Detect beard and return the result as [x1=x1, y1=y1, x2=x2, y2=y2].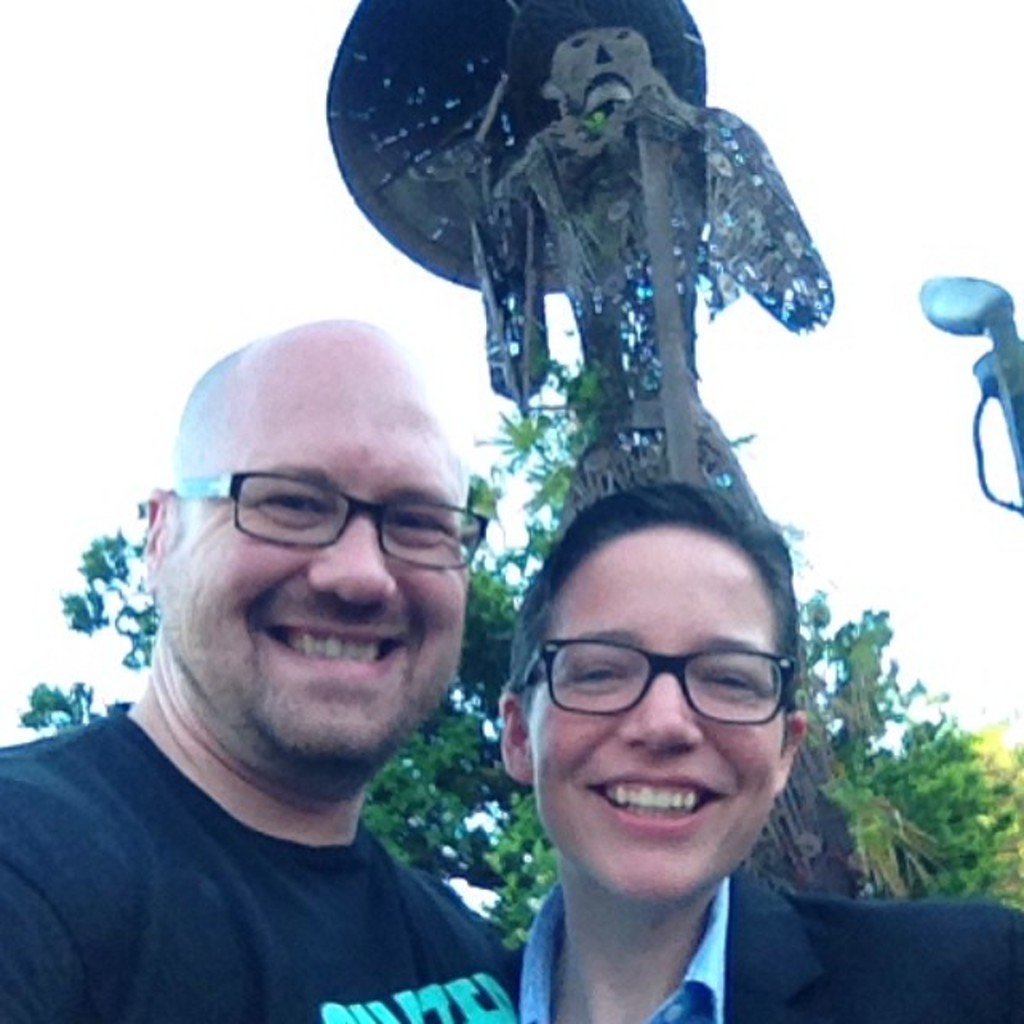
[x1=155, y1=498, x2=459, y2=789].
